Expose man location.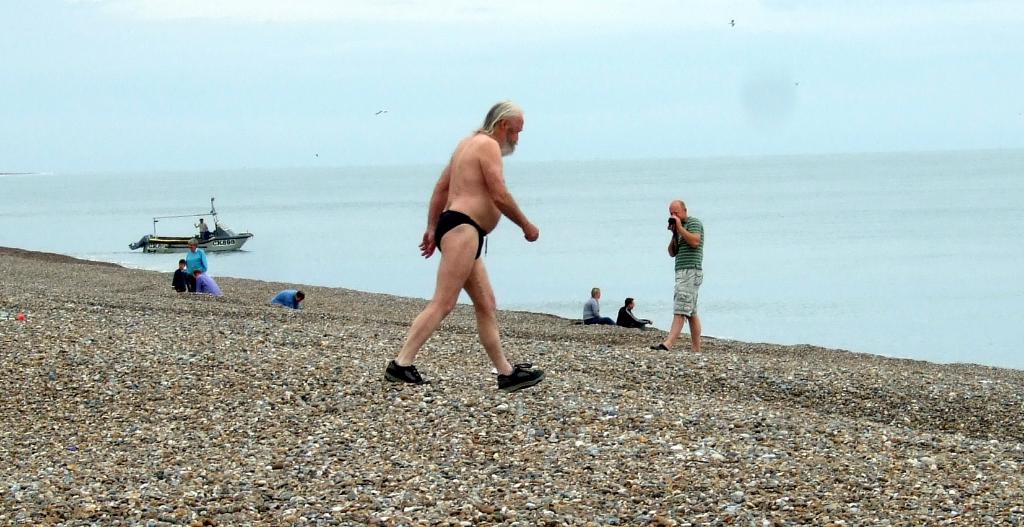
Exposed at [x1=620, y1=296, x2=653, y2=325].
